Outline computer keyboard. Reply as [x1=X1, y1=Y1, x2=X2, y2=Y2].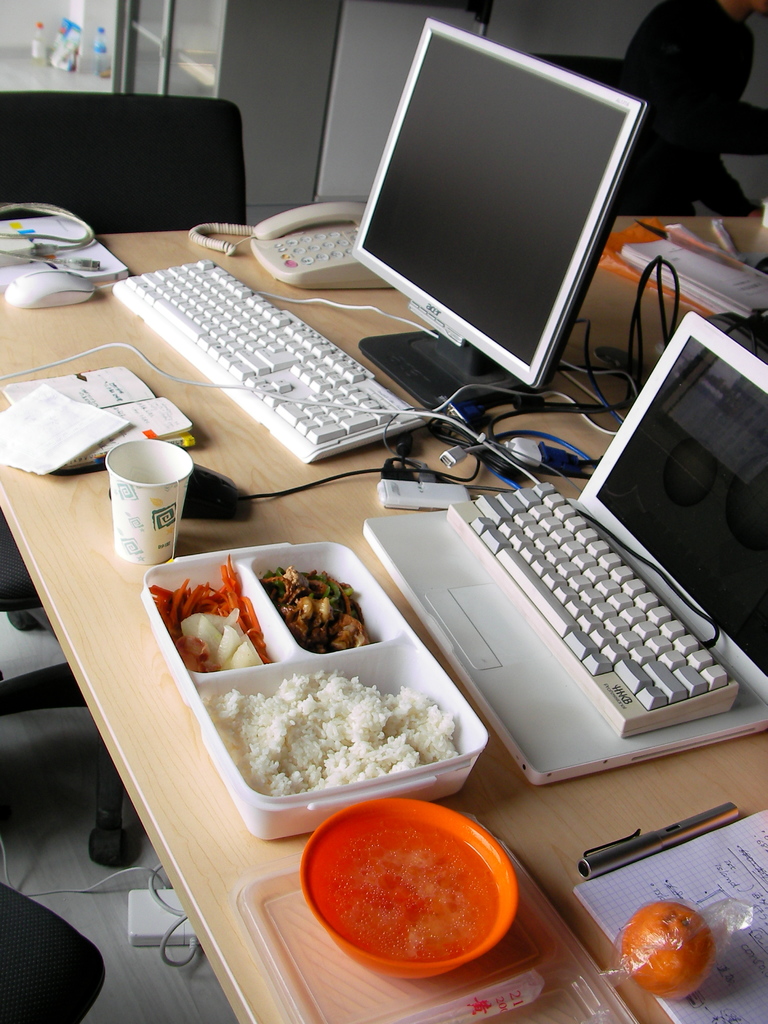
[x1=107, y1=256, x2=427, y2=468].
